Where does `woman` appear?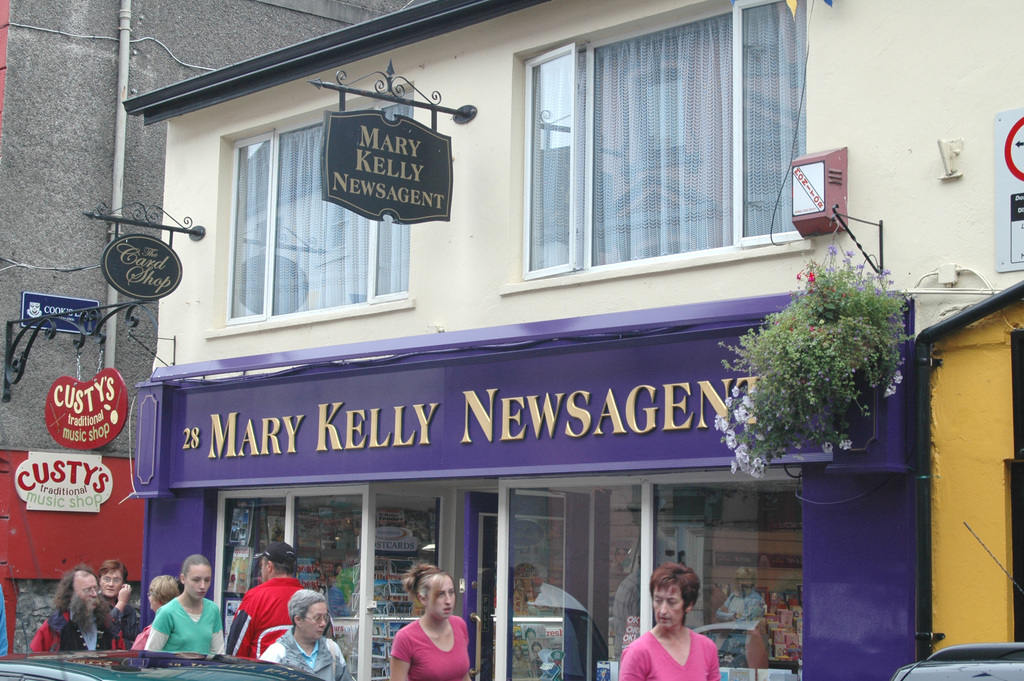
Appears at 619:561:724:680.
